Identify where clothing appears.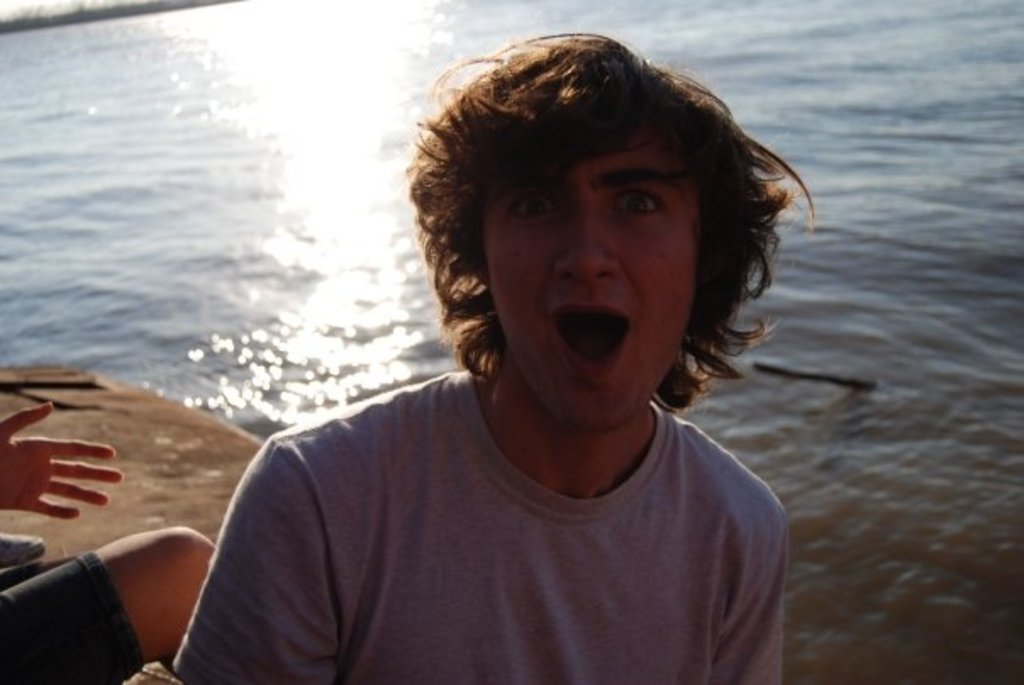
Appears at locate(0, 551, 144, 683).
